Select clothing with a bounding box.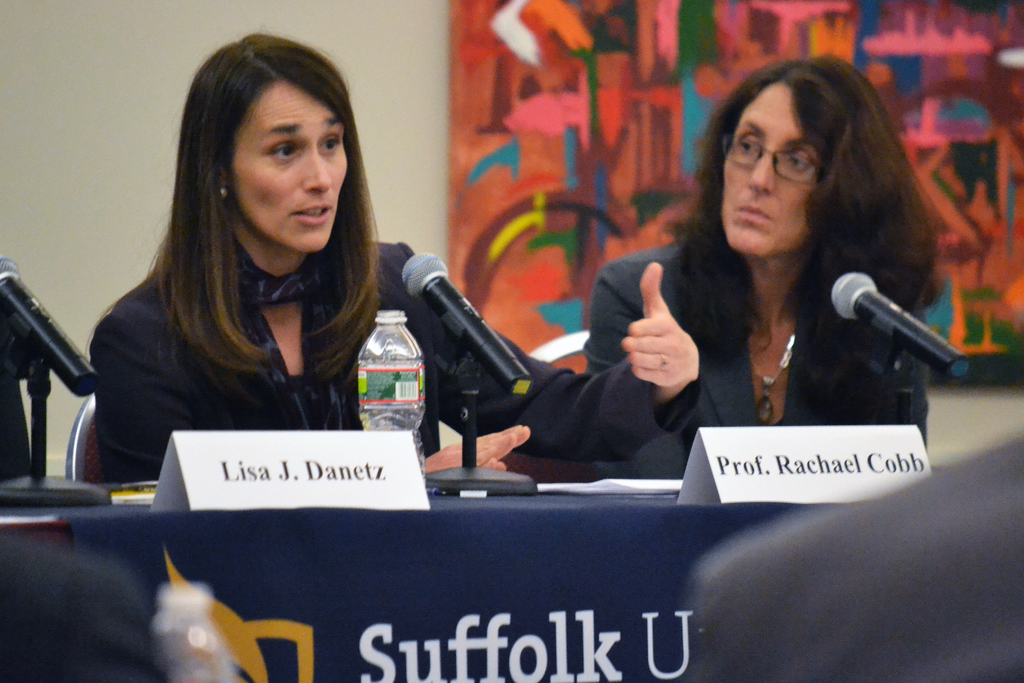
crop(88, 237, 700, 483).
